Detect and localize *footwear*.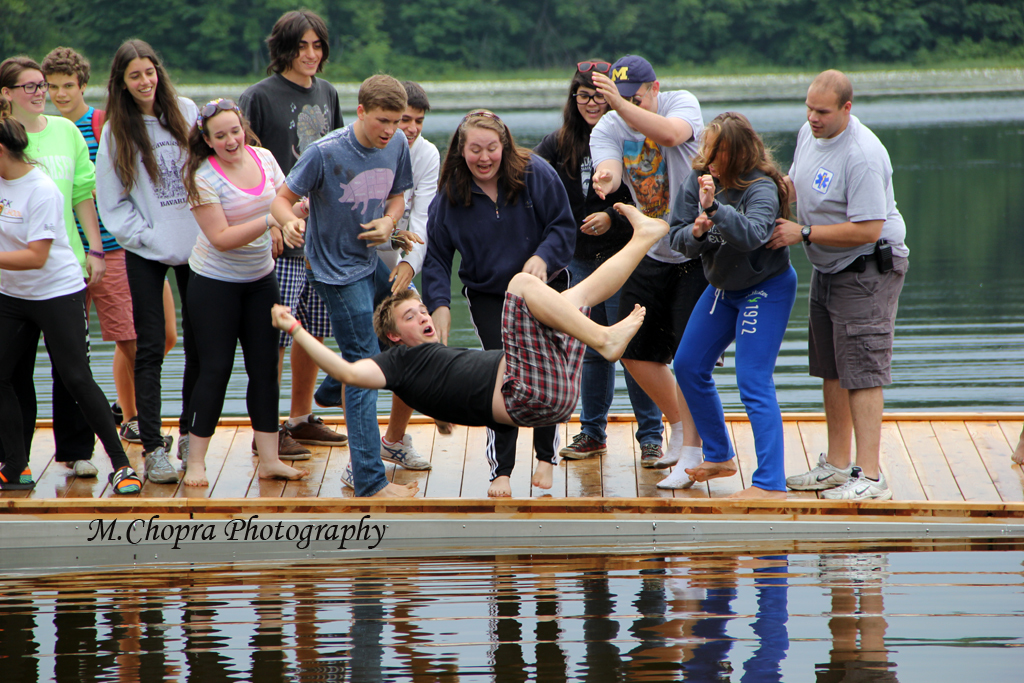
Localized at left=0, top=462, right=36, bottom=489.
